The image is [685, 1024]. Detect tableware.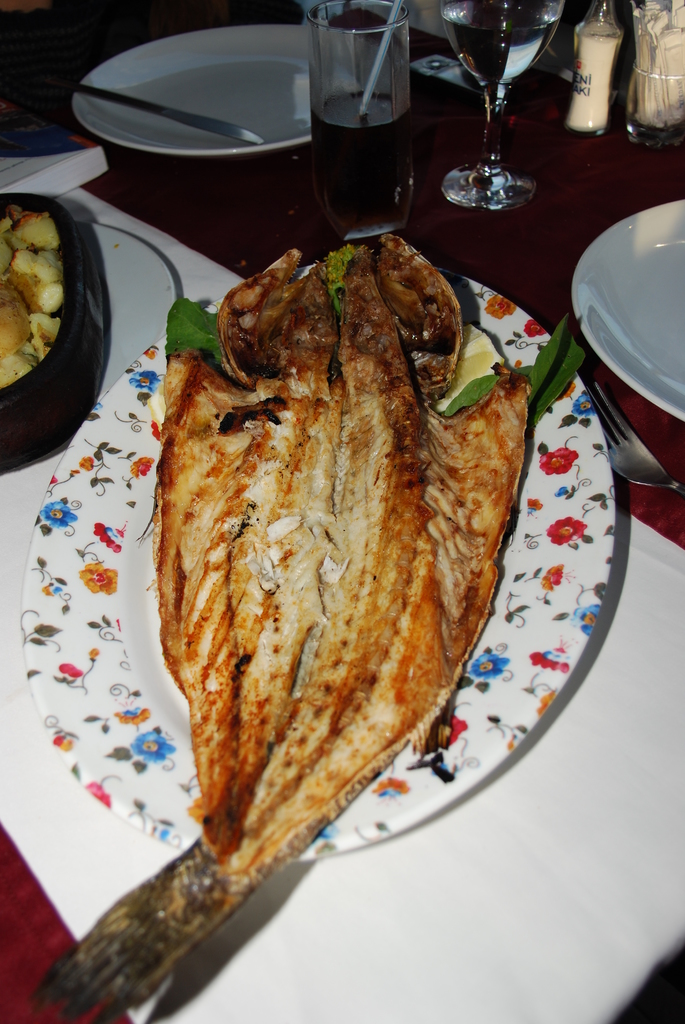
Detection: (left=50, top=74, right=267, bottom=151).
